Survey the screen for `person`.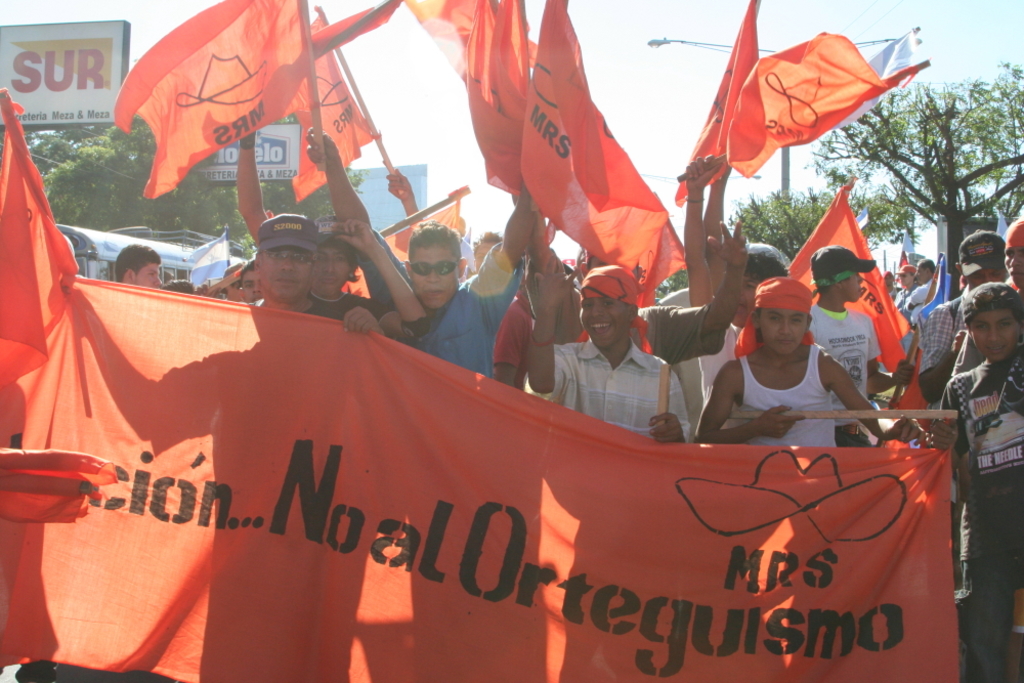
Survey found: <region>302, 123, 548, 380</region>.
